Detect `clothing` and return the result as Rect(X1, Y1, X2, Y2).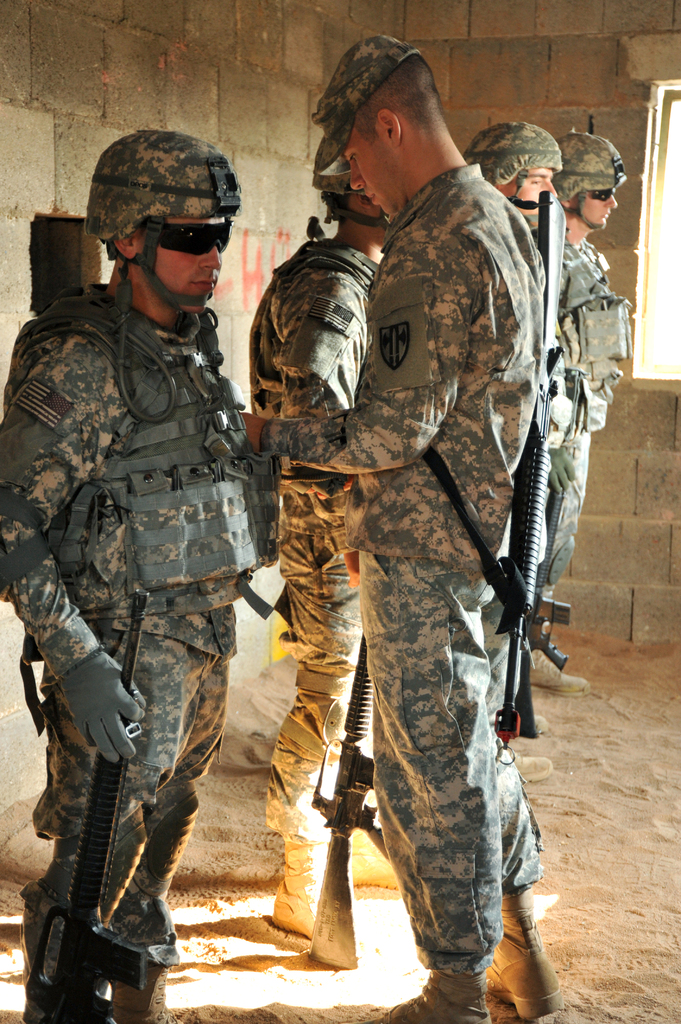
Rect(545, 232, 624, 665).
